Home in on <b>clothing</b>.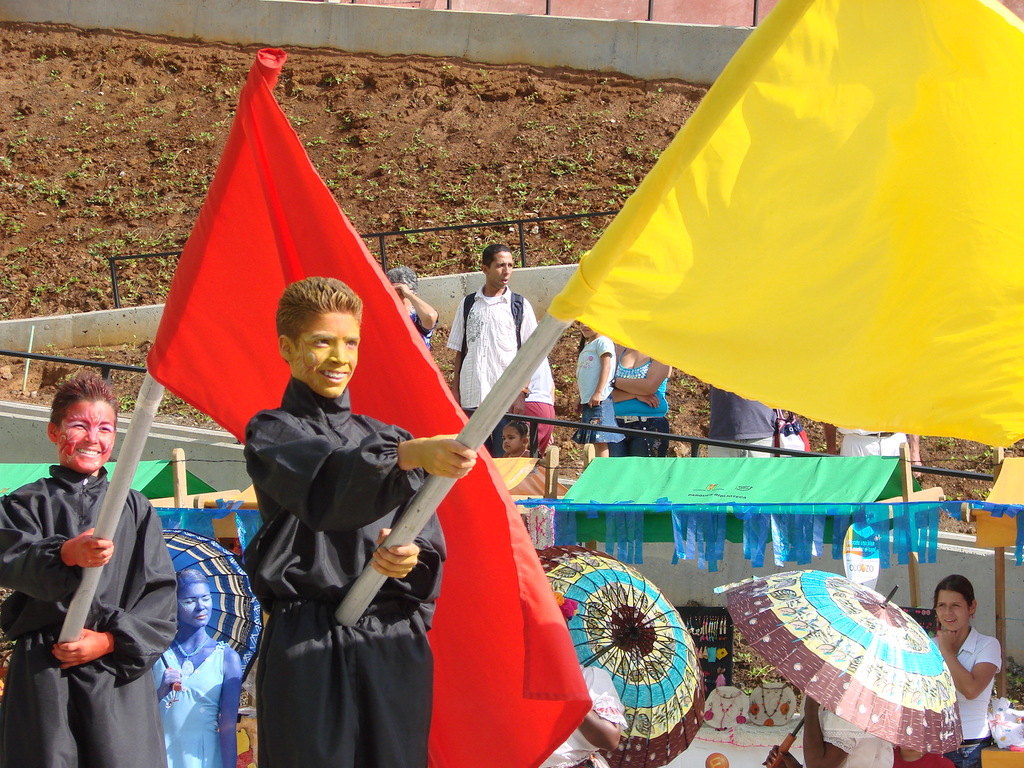
Homed in at <bbox>925, 627, 1000, 767</bbox>.
